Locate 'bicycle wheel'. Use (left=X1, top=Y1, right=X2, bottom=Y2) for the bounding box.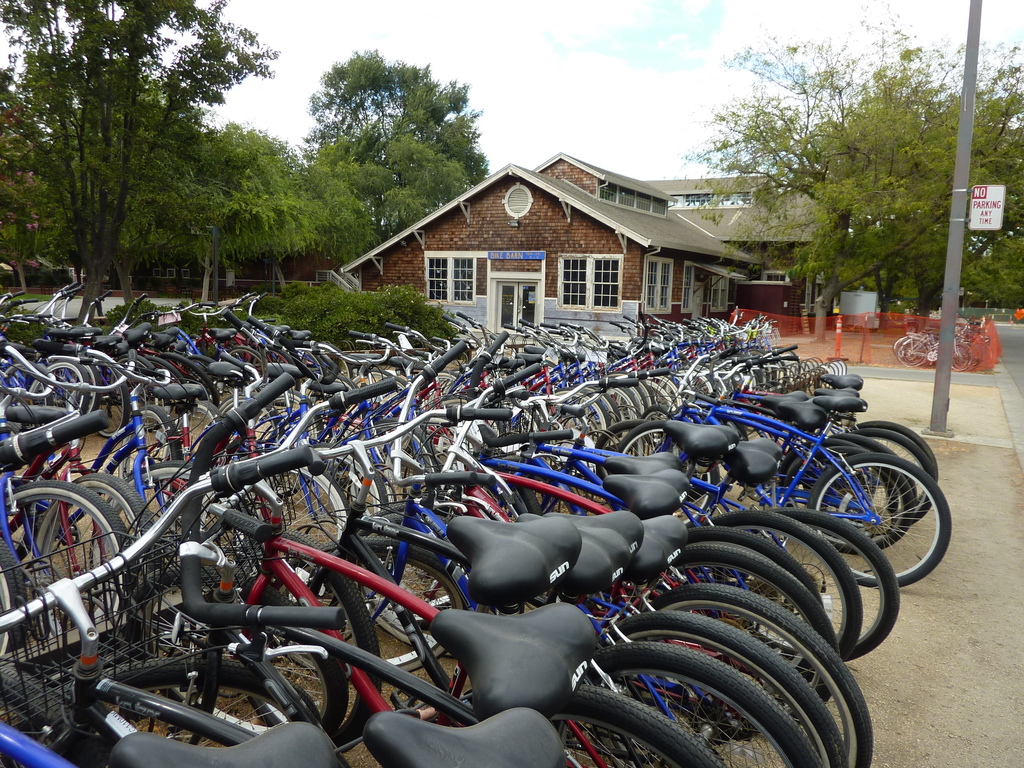
(left=808, top=452, right=951, bottom=585).
